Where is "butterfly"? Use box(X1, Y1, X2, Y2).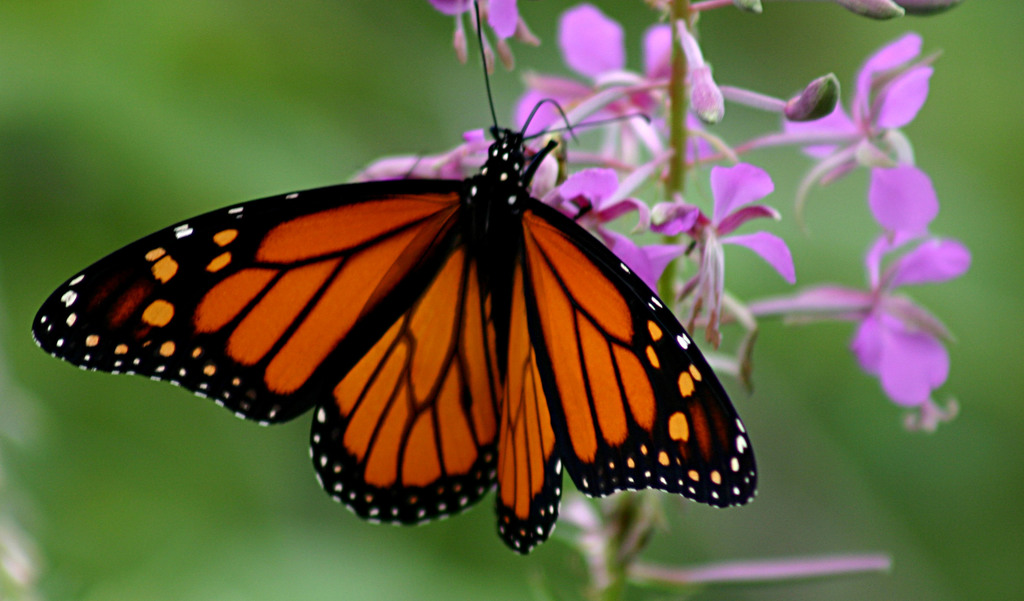
box(31, 0, 759, 550).
